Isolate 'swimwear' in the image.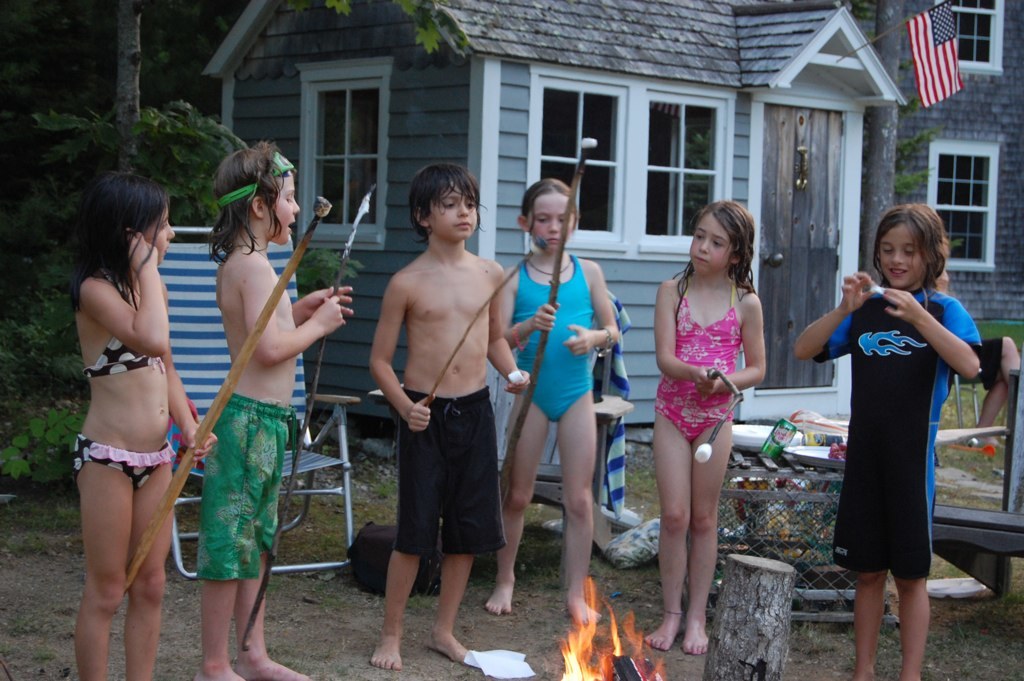
Isolated region: {"x1": 195, "y1": 398, "x2": 294, "y2": 587}.
